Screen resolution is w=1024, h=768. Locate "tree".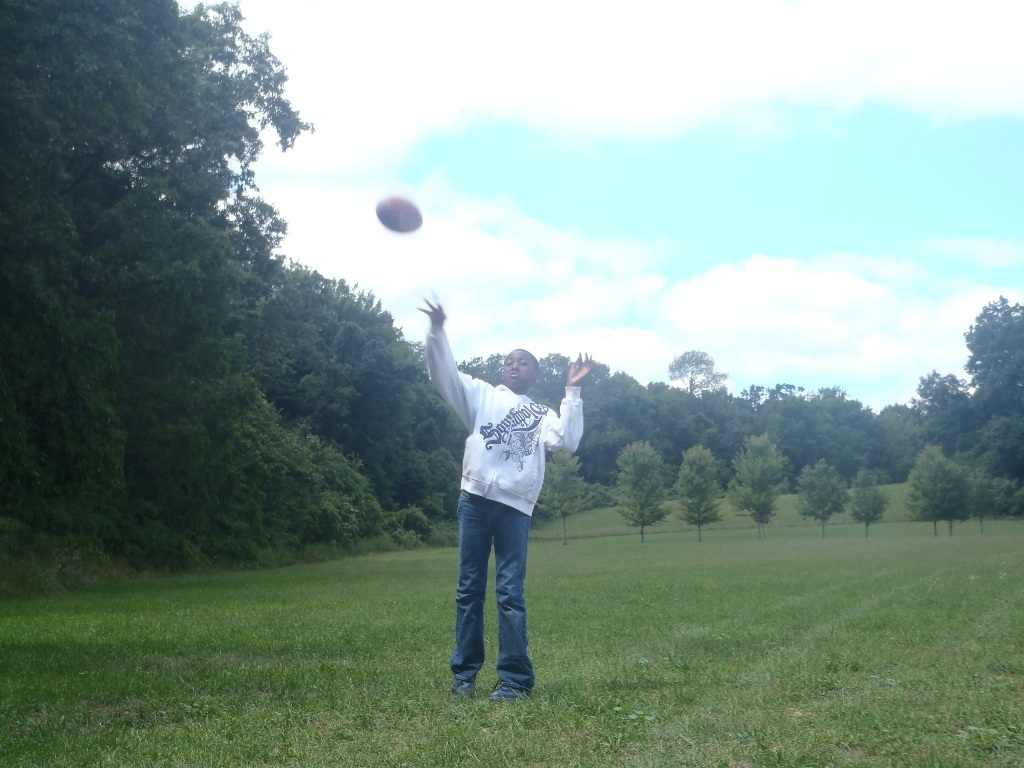
(798, 462, 849, 541).
